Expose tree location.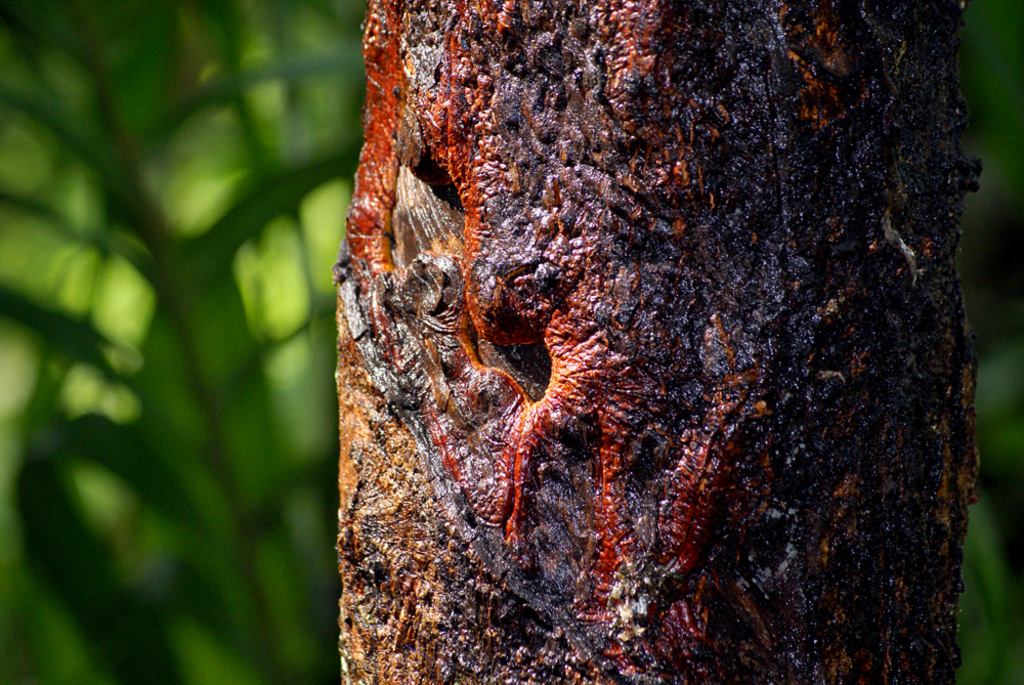
Exposed at 329,0,988,684.
